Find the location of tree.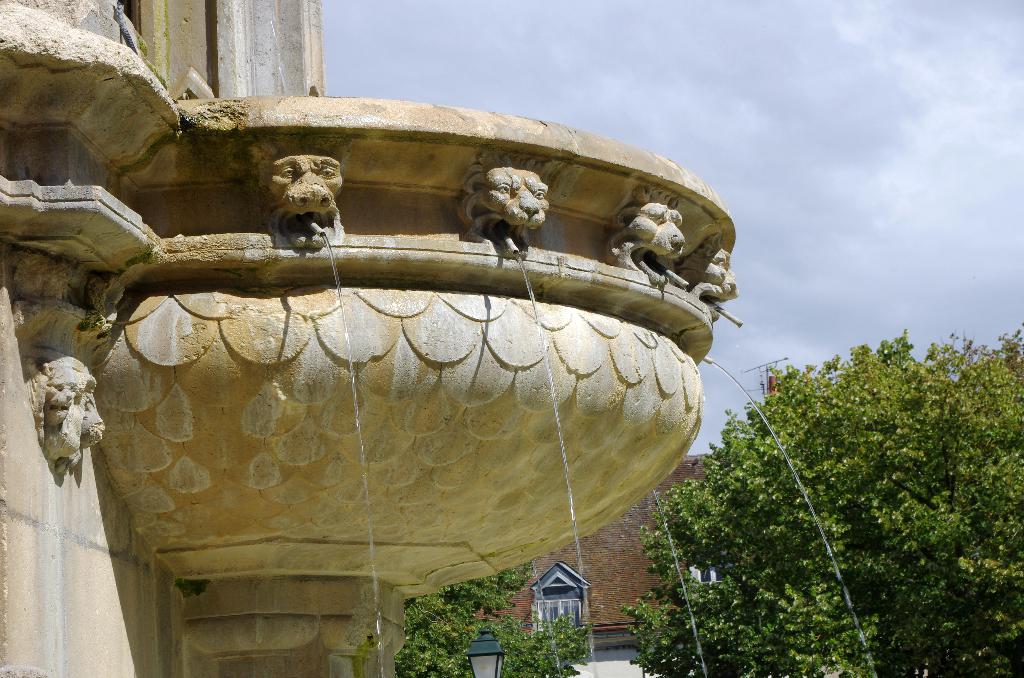
Location: {"x1": 396, "y1": 553, "x2": 593, "y2": 677}.
